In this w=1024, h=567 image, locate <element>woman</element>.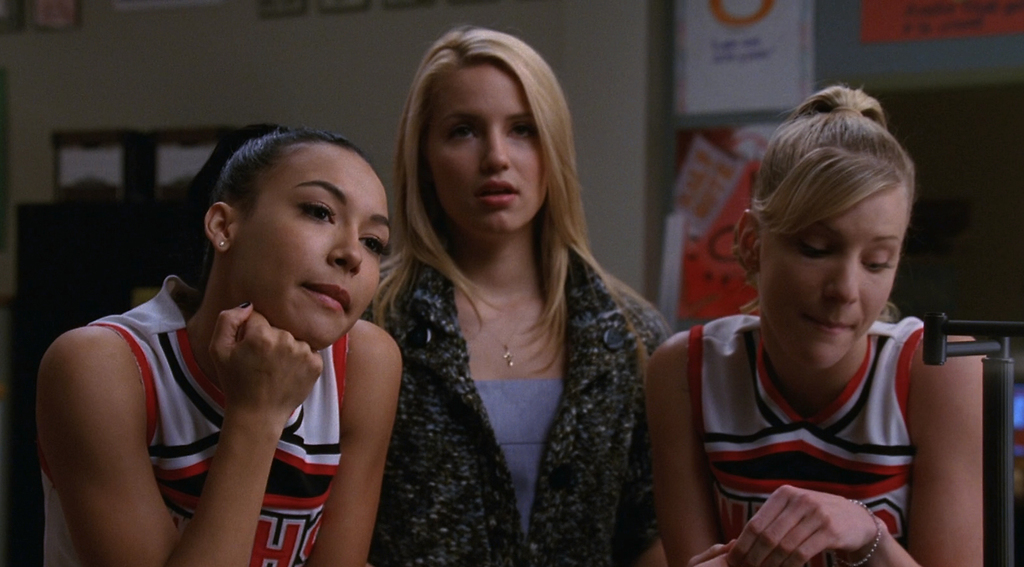
Bounding box: 643 80 986 566.
